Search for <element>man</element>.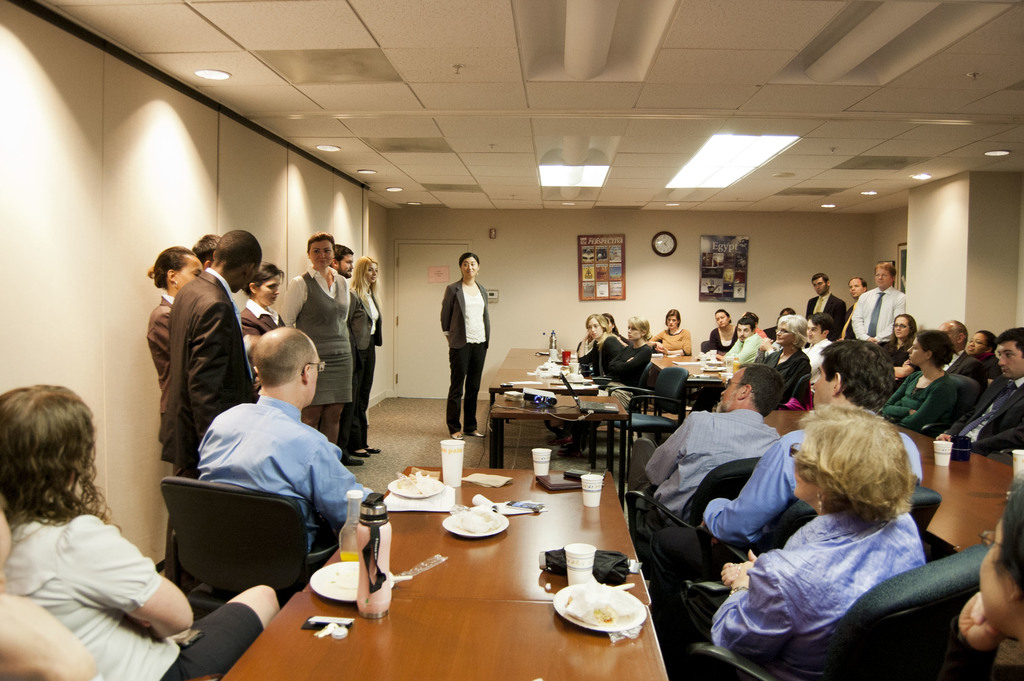
Found at BBox(168, 316, 375, 618).
